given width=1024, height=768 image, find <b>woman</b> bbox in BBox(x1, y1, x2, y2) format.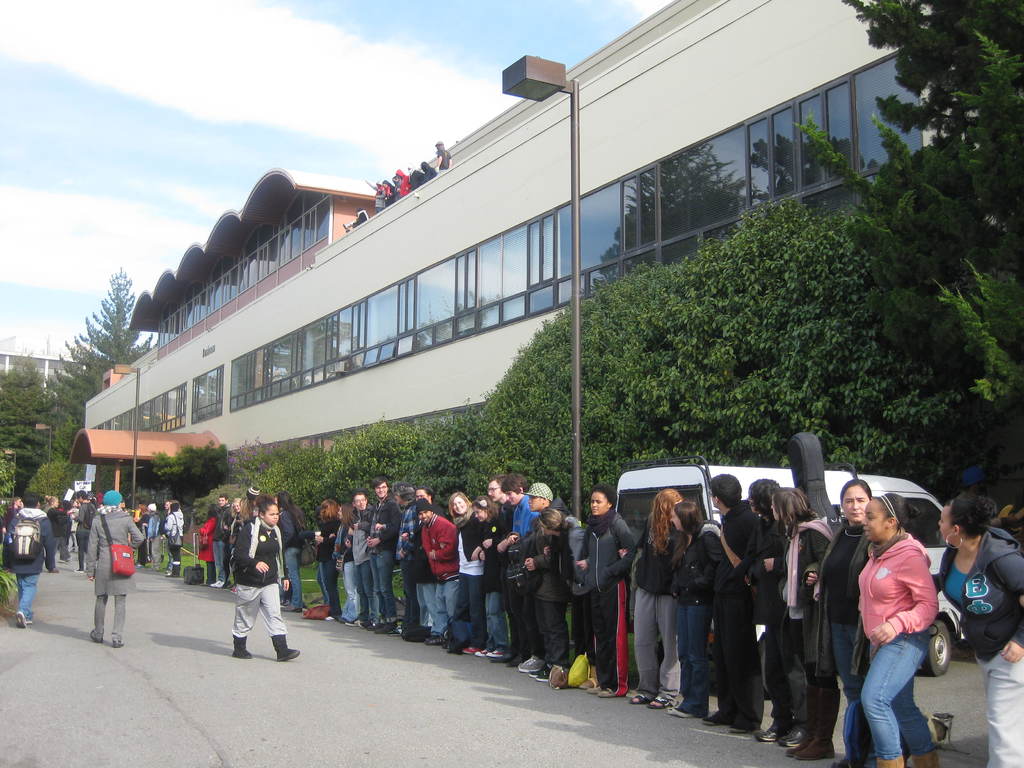
BBox(274, 490, 285, 516).
